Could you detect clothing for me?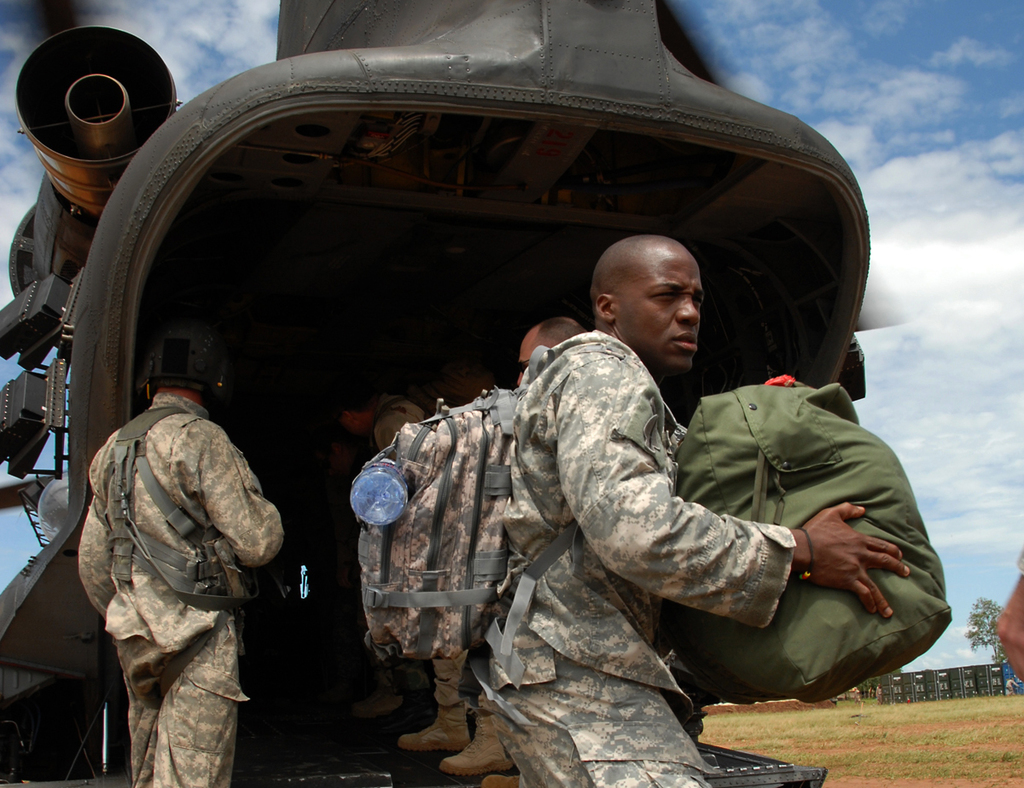
Detection result: region(475, 338, 796, 780).
